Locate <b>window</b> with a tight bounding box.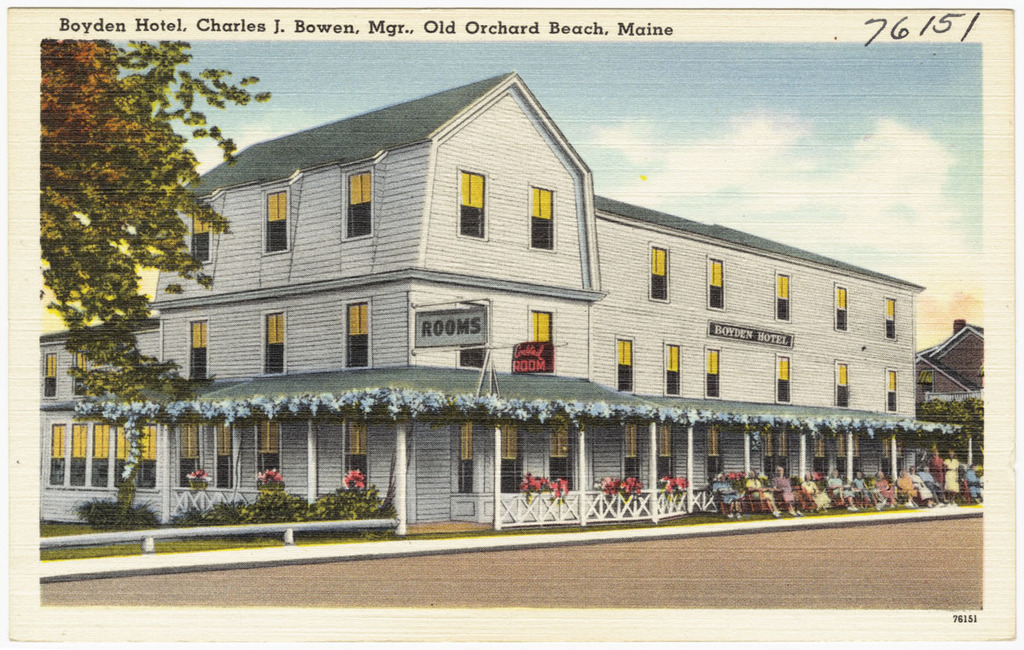
x1=773 y1=353 x2=790 y2=406.
